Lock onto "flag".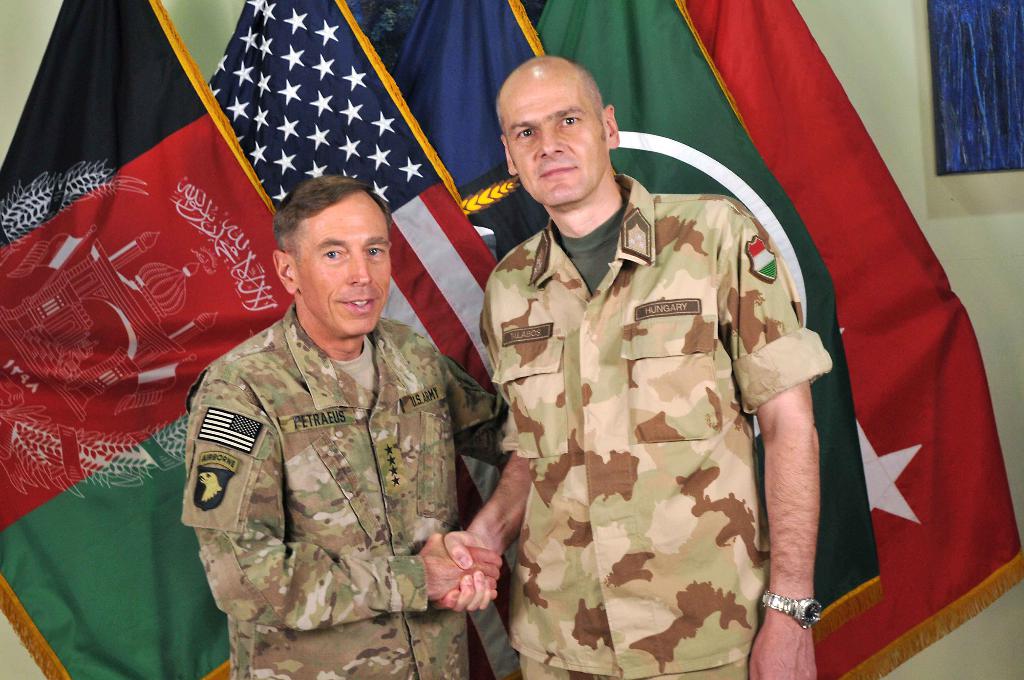
Locked: <bbox>342, 0, 543, 271</bbox>.
